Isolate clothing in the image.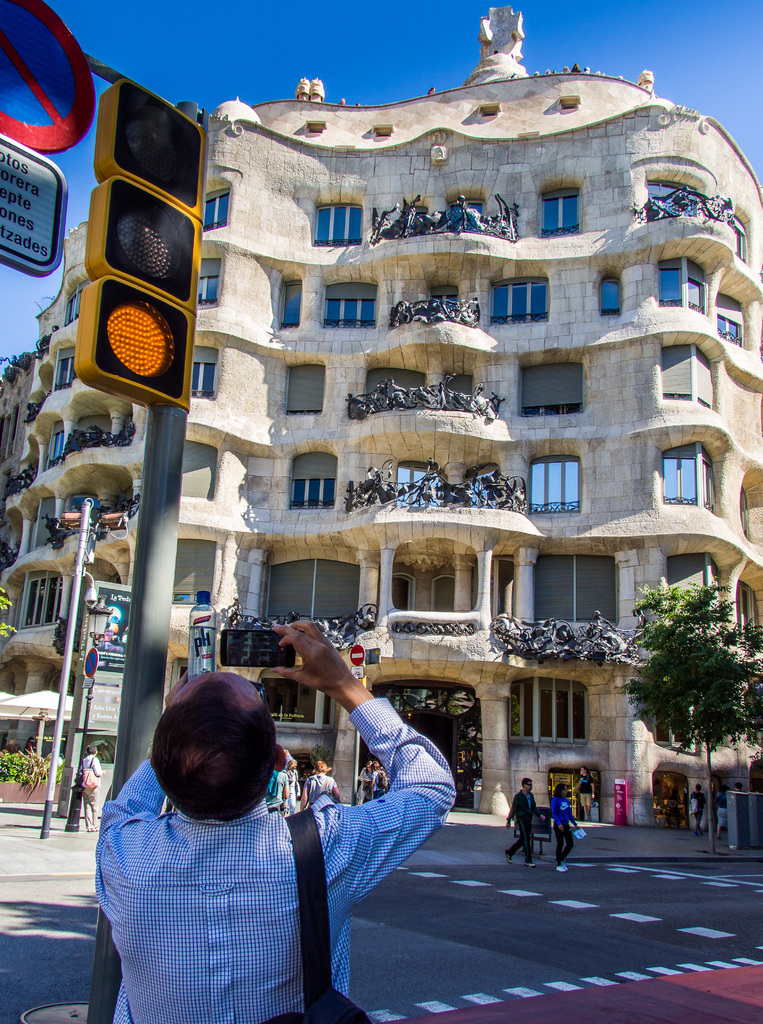
Isolated region: bbox=[303, 774, 341, 807].
